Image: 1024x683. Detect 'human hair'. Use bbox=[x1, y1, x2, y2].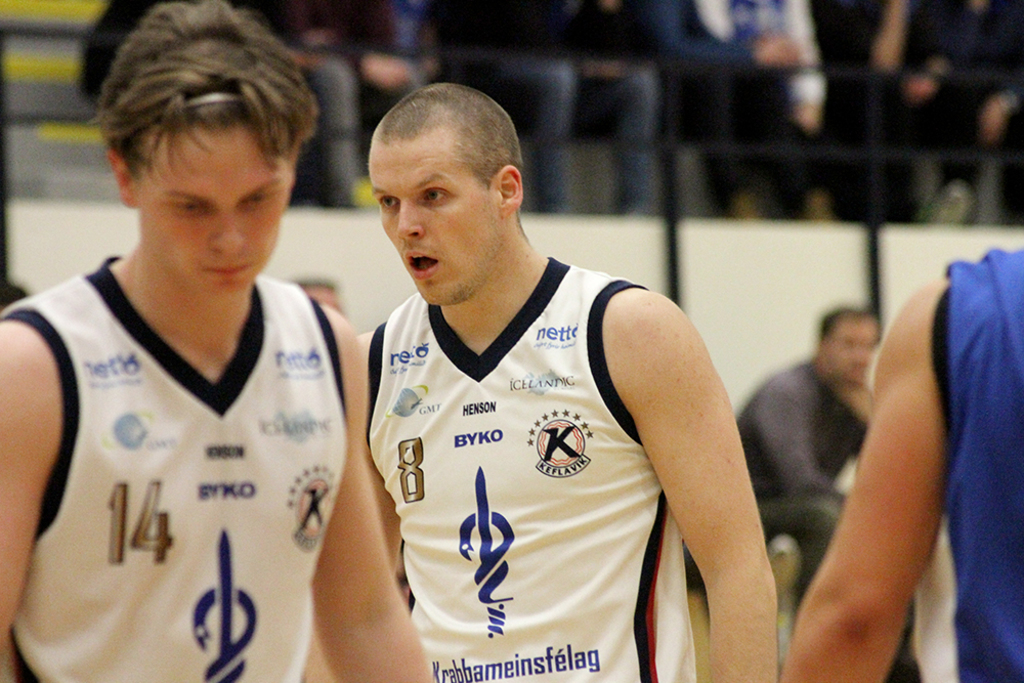
bbox=[374, 81, 520, 185].
